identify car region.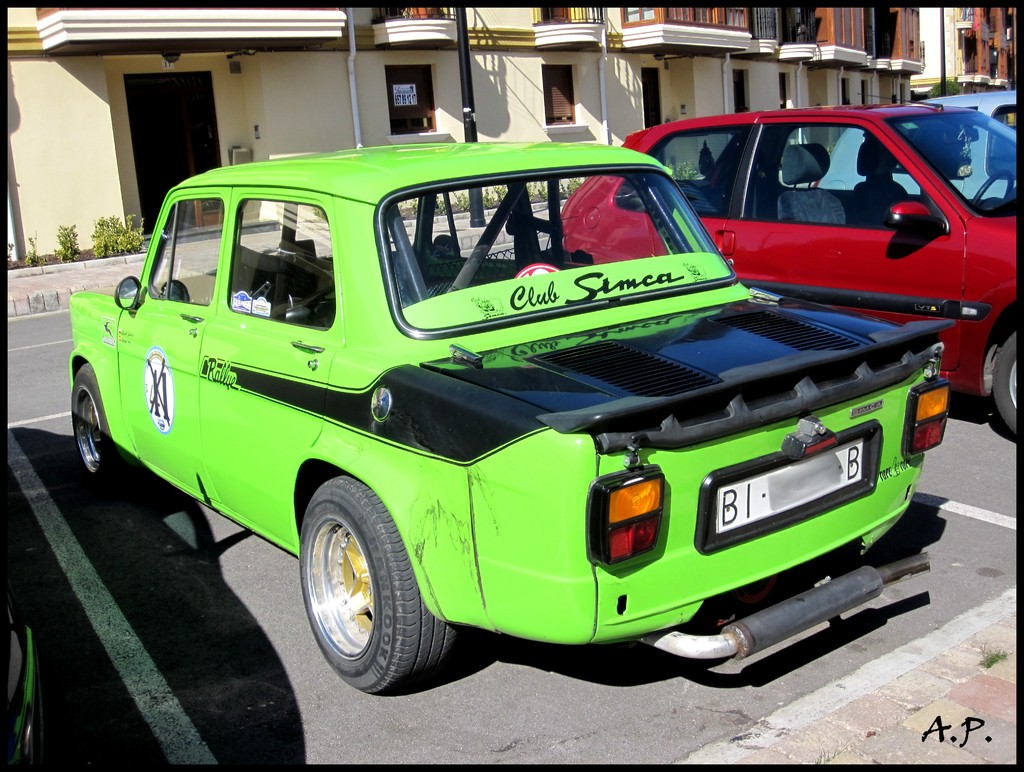
Region: x1=0, y1=584, x2=45, y2=769.
